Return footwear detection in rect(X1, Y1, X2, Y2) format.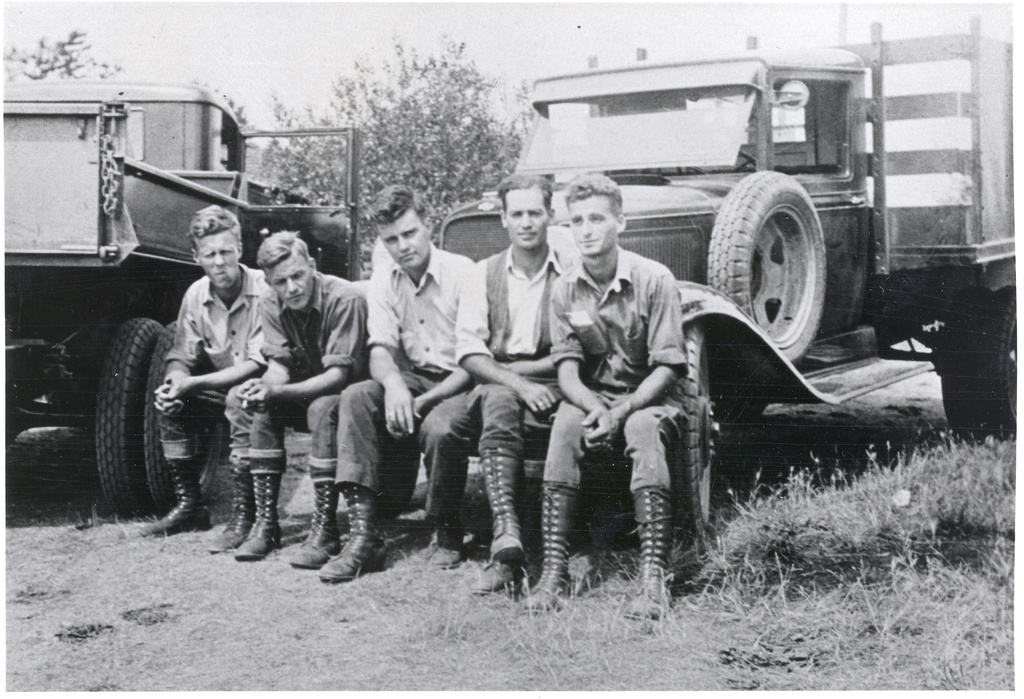
rect(424, 507, 487, 580).
